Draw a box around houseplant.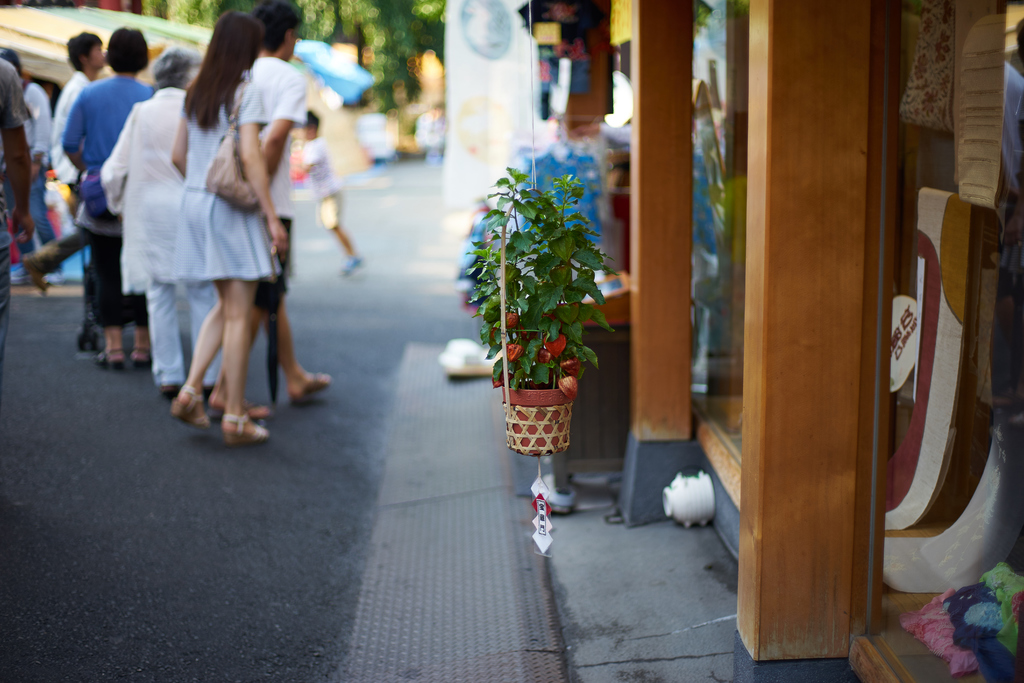
[452, 157, 615, 470].
